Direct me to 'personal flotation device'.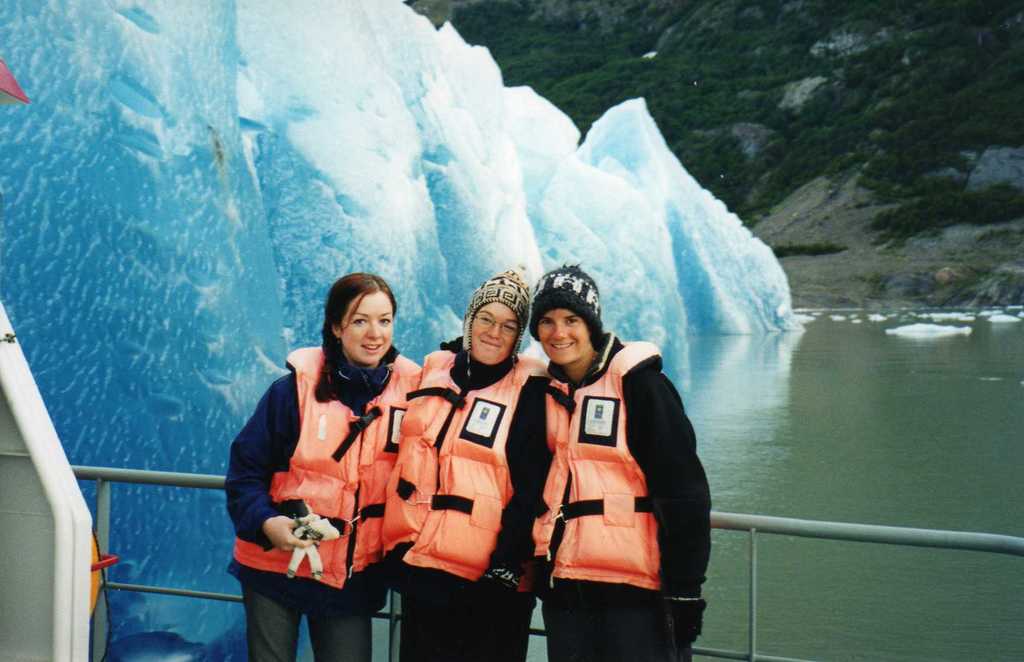
Direction: 378,338,547,587.
